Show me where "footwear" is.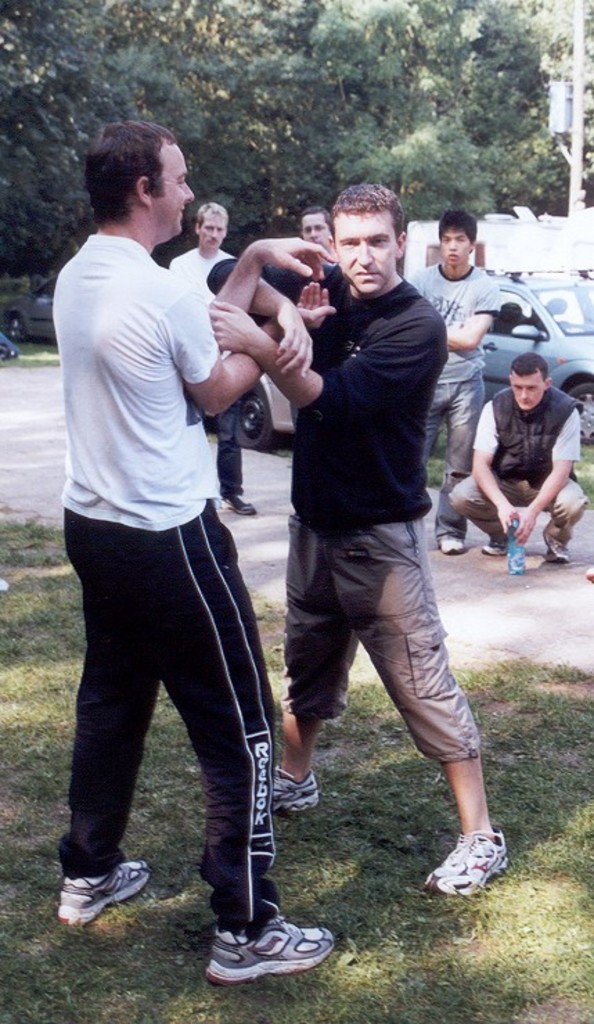
"footwear" is at <box>425,827,504,897</box>.
